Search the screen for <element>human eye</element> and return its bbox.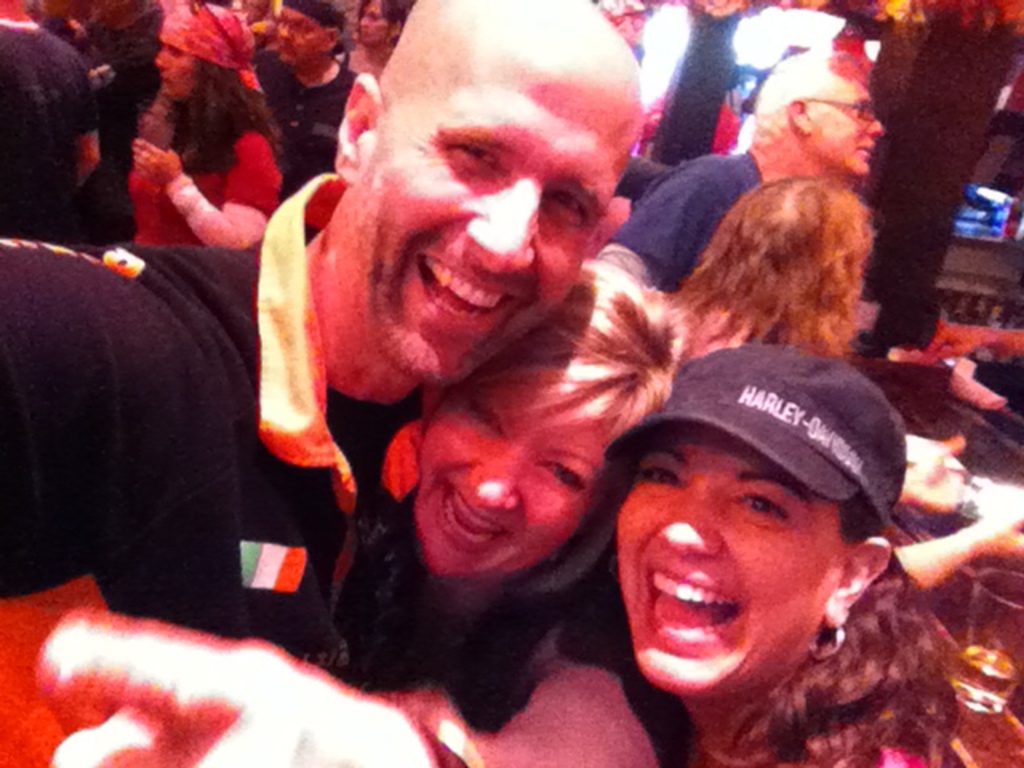
Found: 720:475:811:531.
